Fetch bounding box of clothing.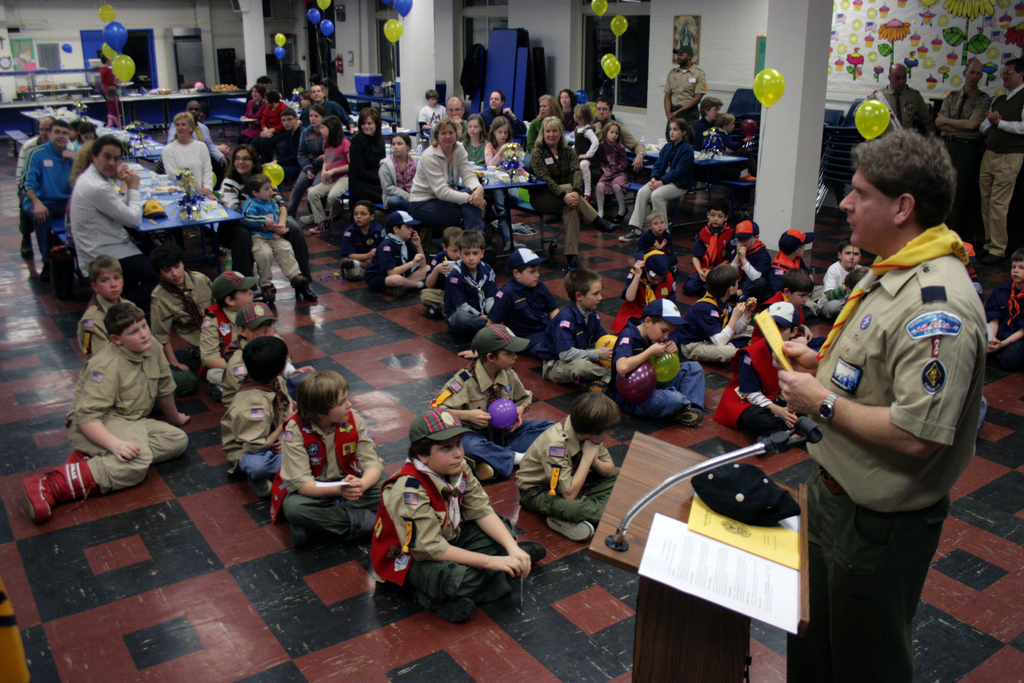
Bbox: [x1=220, y1=389, x2=305, y2=478].
